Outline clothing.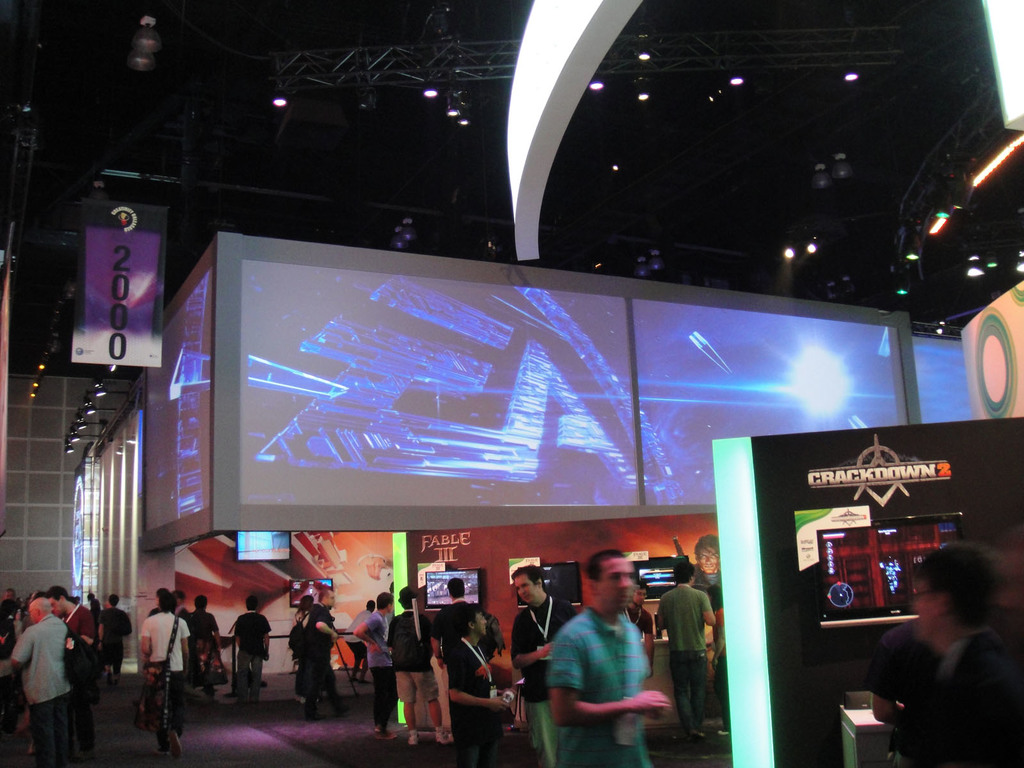
Outline: 867/617/938/766.
